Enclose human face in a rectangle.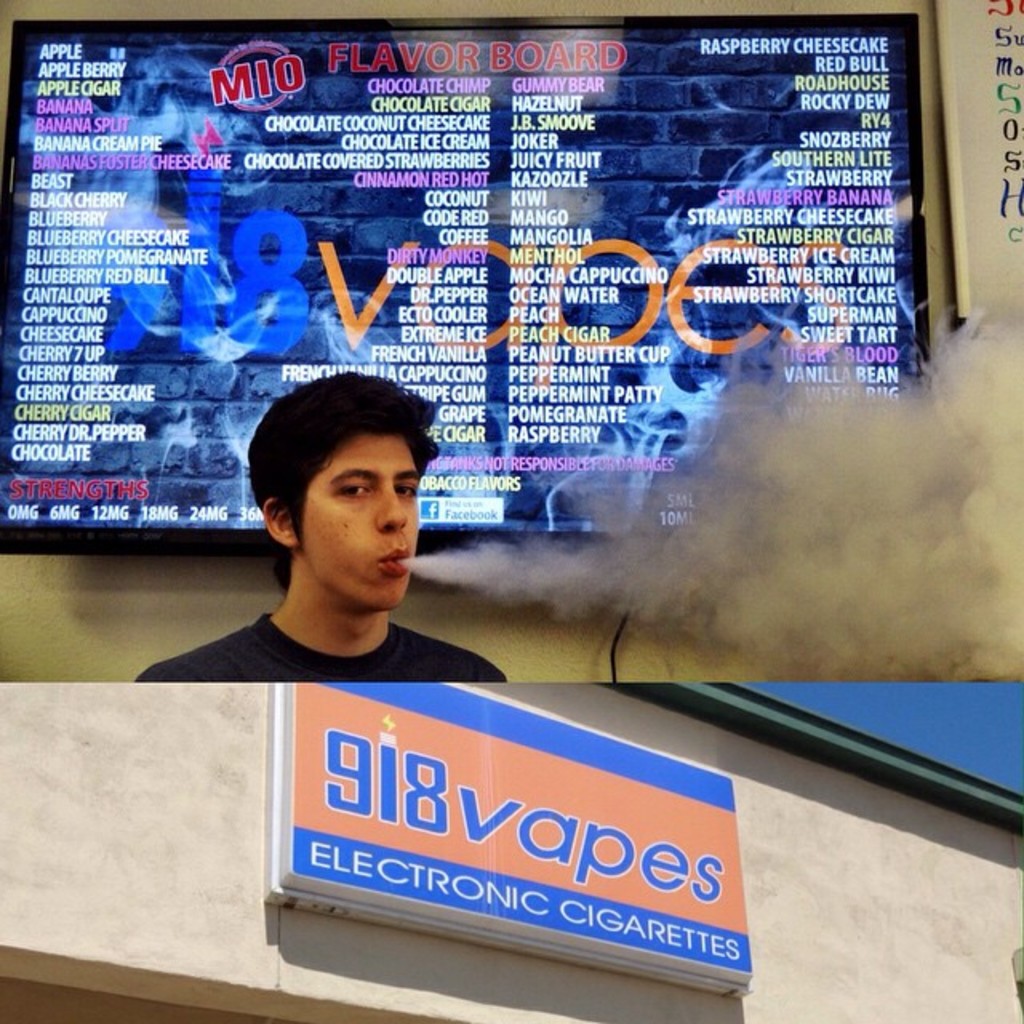
299,430,419,613.
